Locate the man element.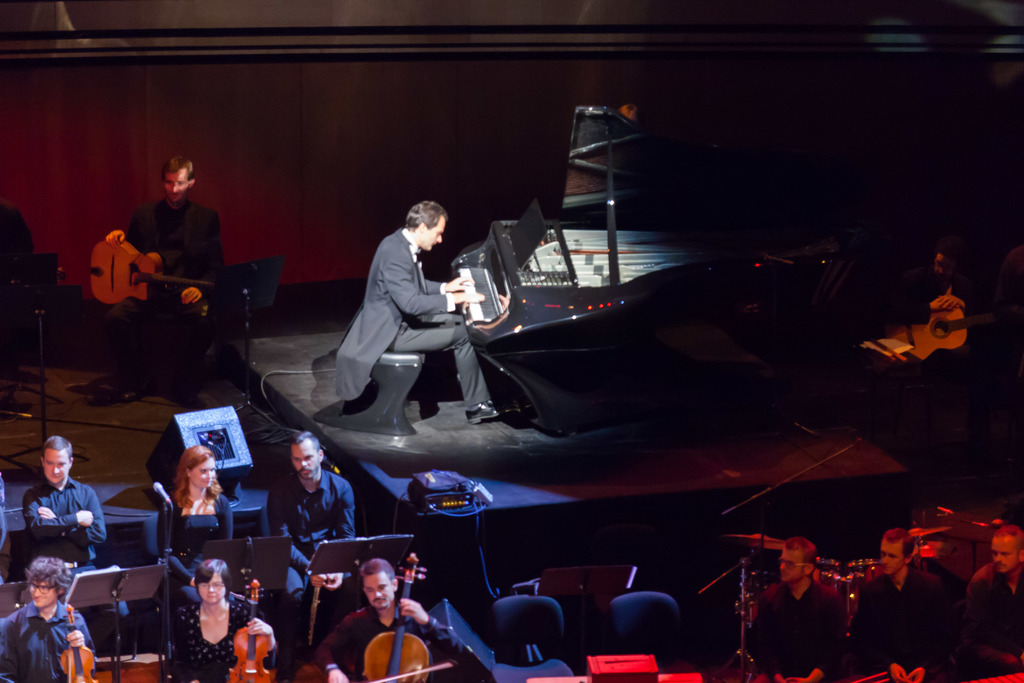
Element bbox: x1=100, y1=154, x2=229, y2=399.
